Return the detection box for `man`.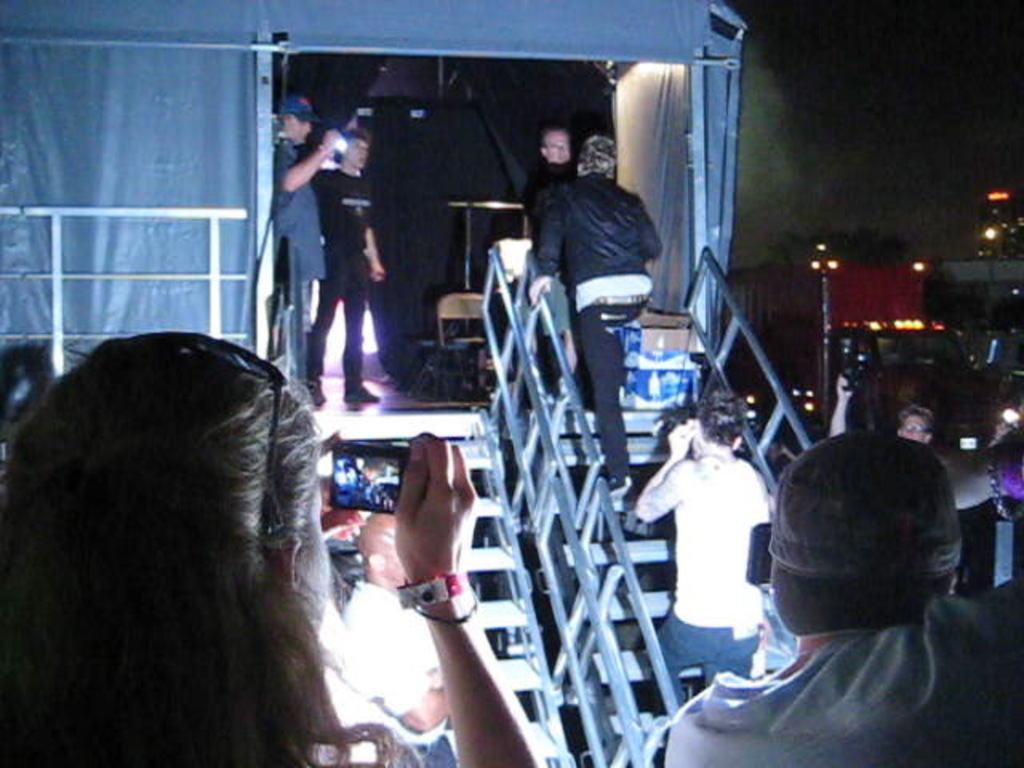
{"left": 275, "top": 86, "right": 342, "bottom": 408}.
